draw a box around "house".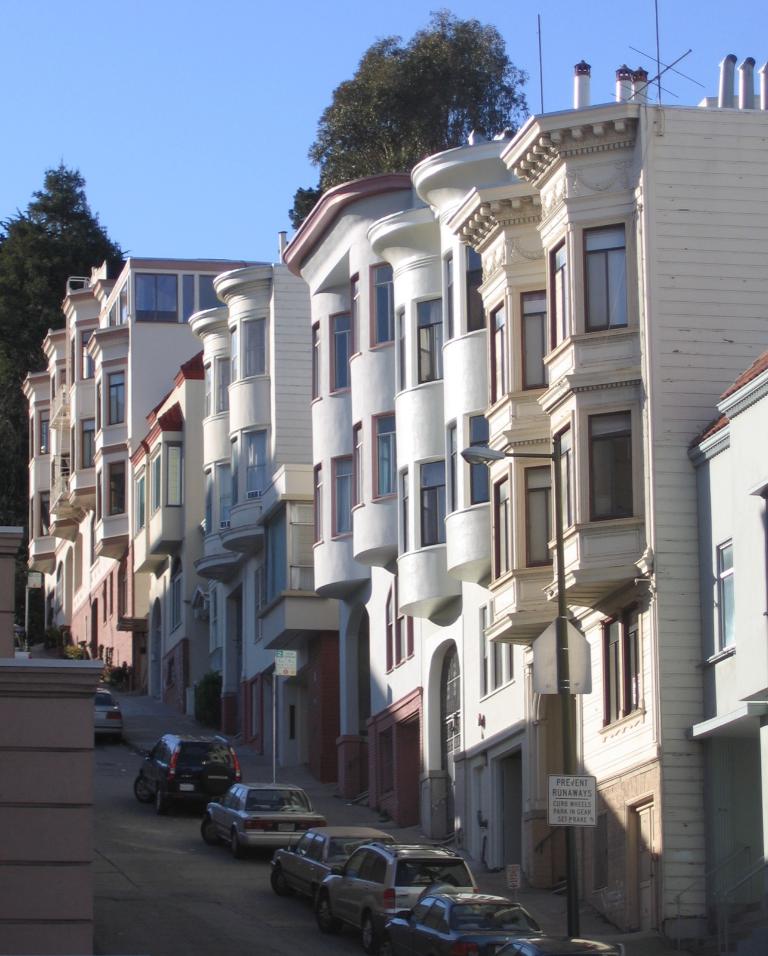
[127, 249, 309, 703].
